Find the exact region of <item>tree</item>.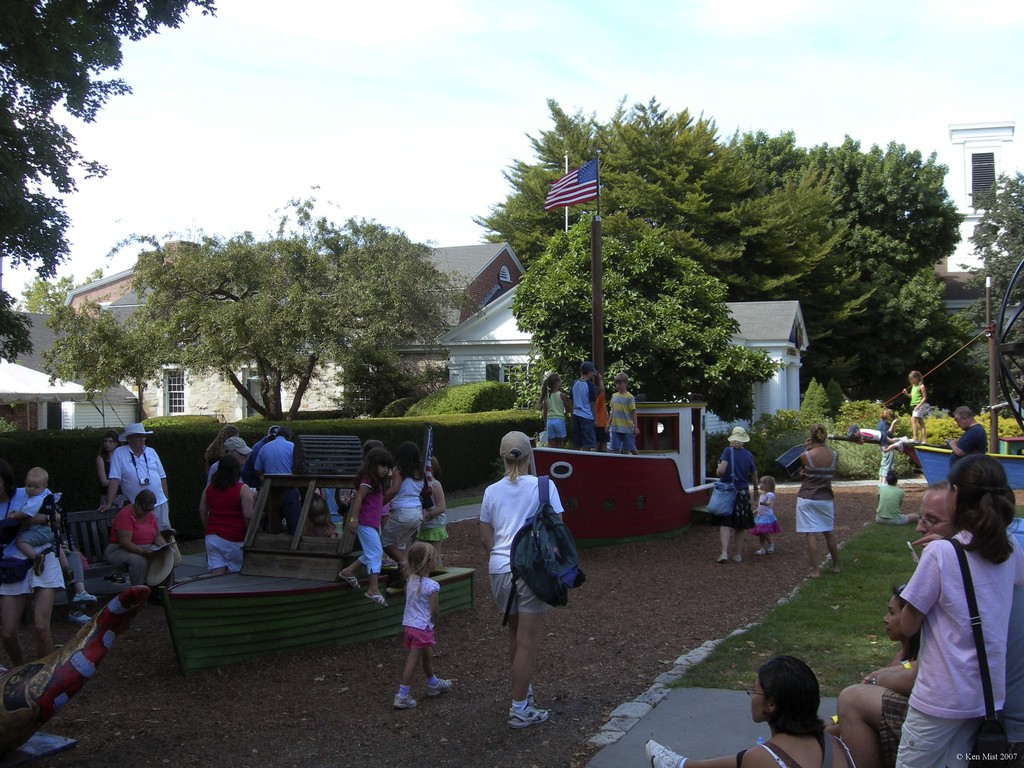
Exact region: [816,393,911,483].
